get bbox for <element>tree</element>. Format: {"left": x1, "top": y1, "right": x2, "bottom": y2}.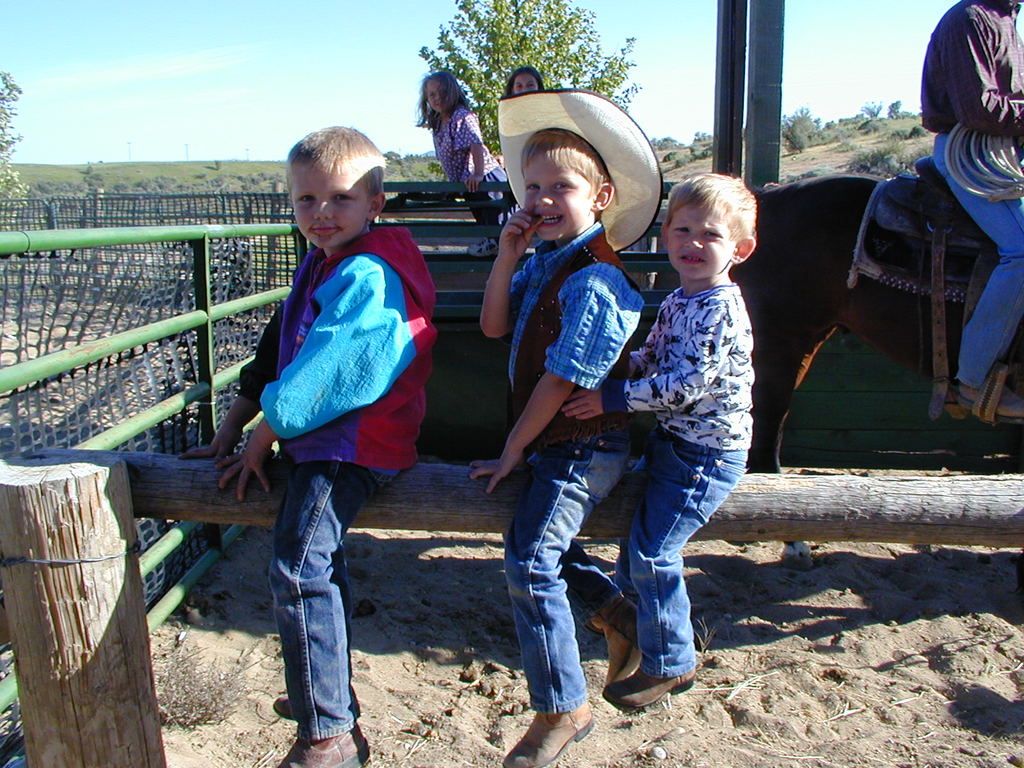
{"left": 779, "top": 103, "right": 825, "bottom": 136}.
